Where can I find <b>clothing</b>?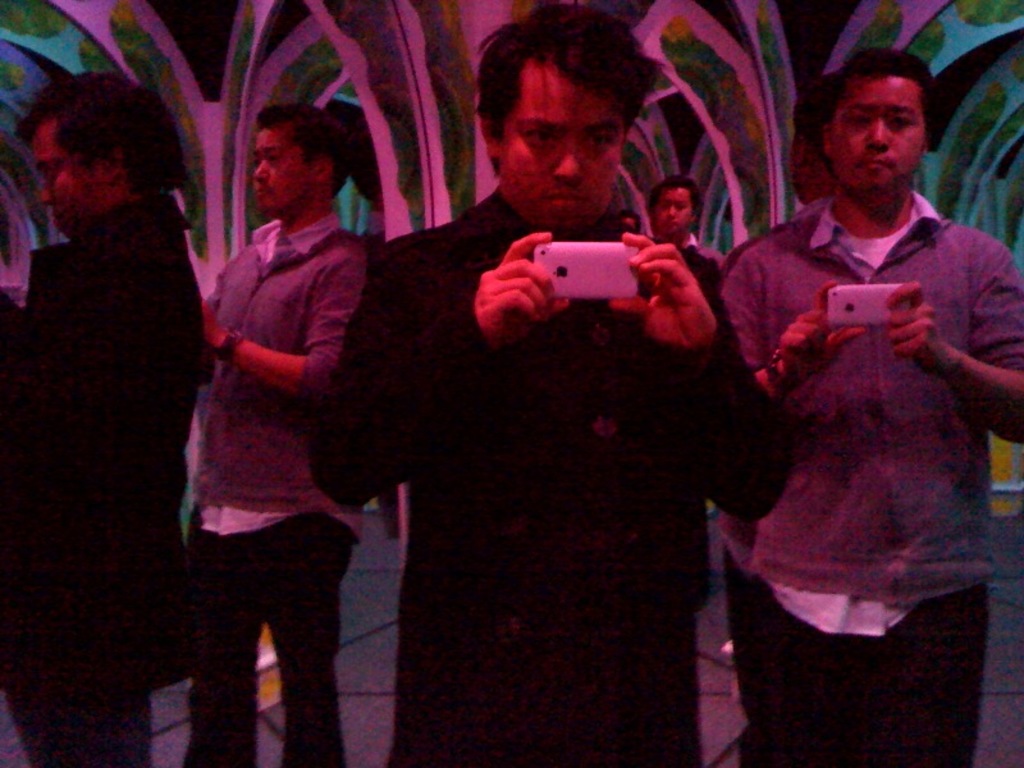
You can find it at [0, 191, 204, 767].
